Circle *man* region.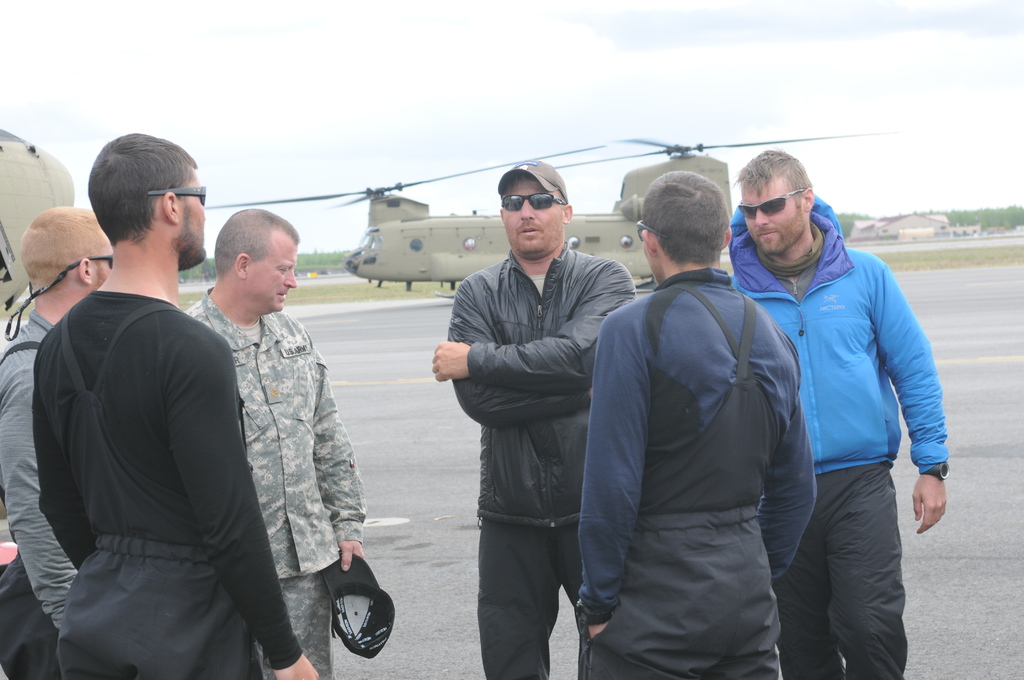
Region: locate(577, 165, 824, 679).
